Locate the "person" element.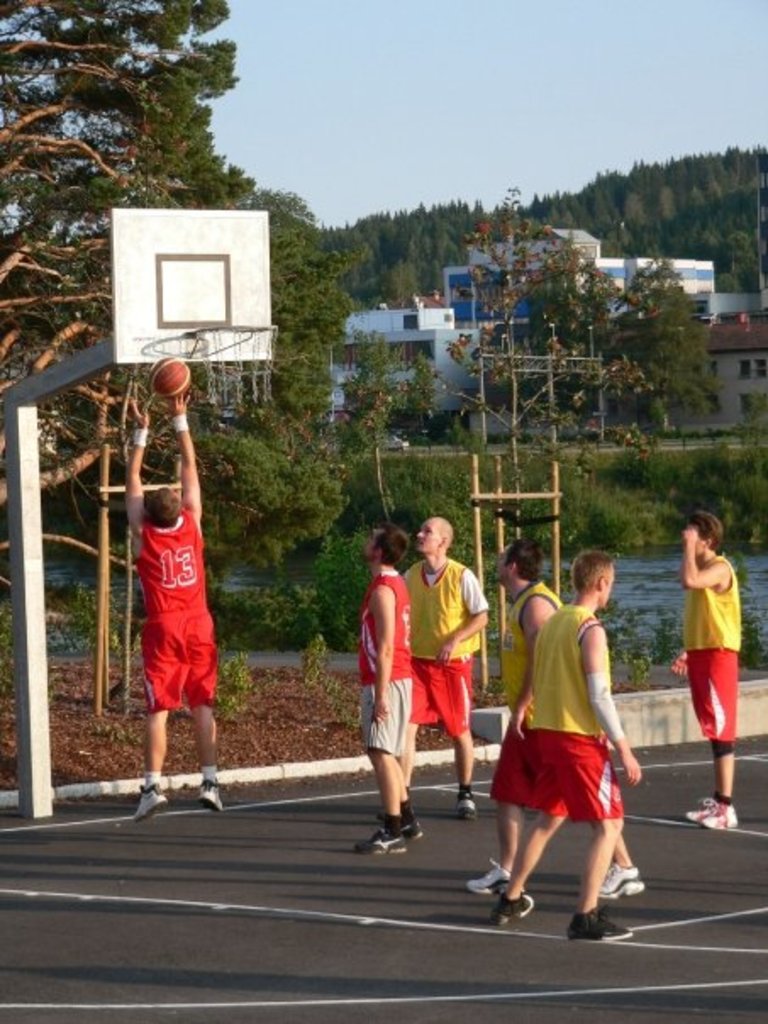
Element bbox: bbox(402, 512, 492, 826).
